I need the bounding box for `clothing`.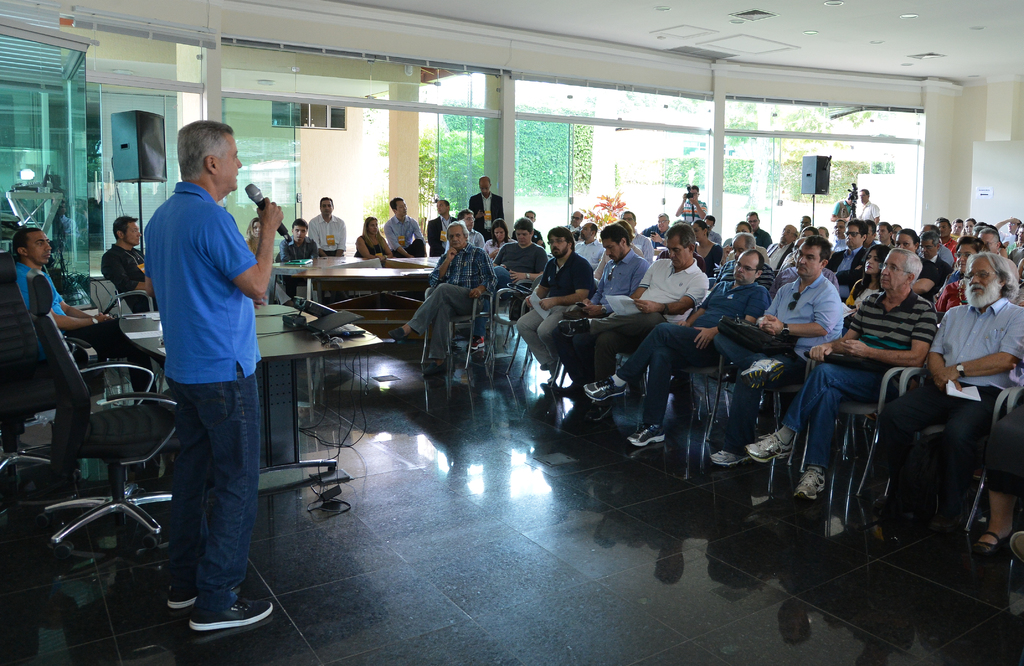
Here it is: 134:140:262:558.
